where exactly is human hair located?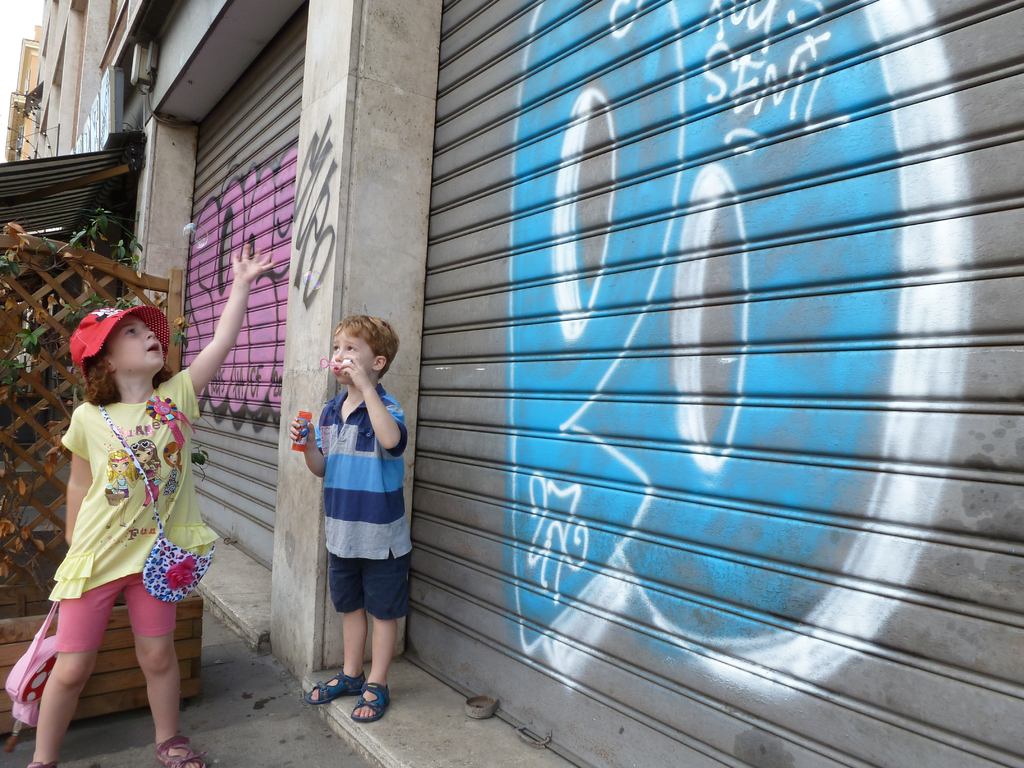
Its bounding box is [left=80, top=348, right=174, bottom=406].
